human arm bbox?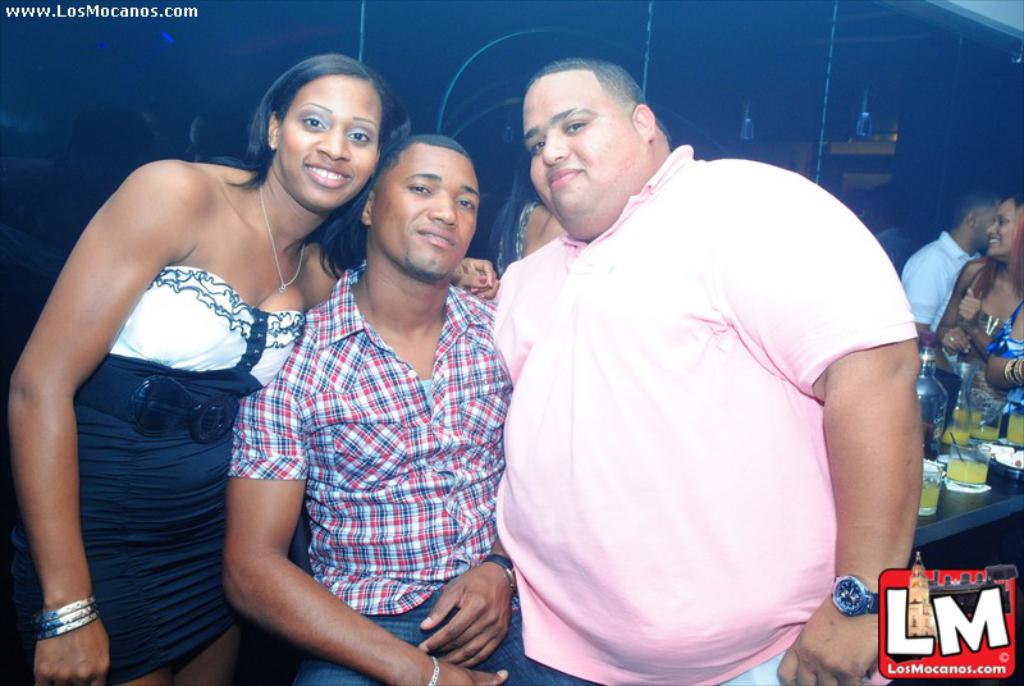
rect(0, 168, 172, 685)
